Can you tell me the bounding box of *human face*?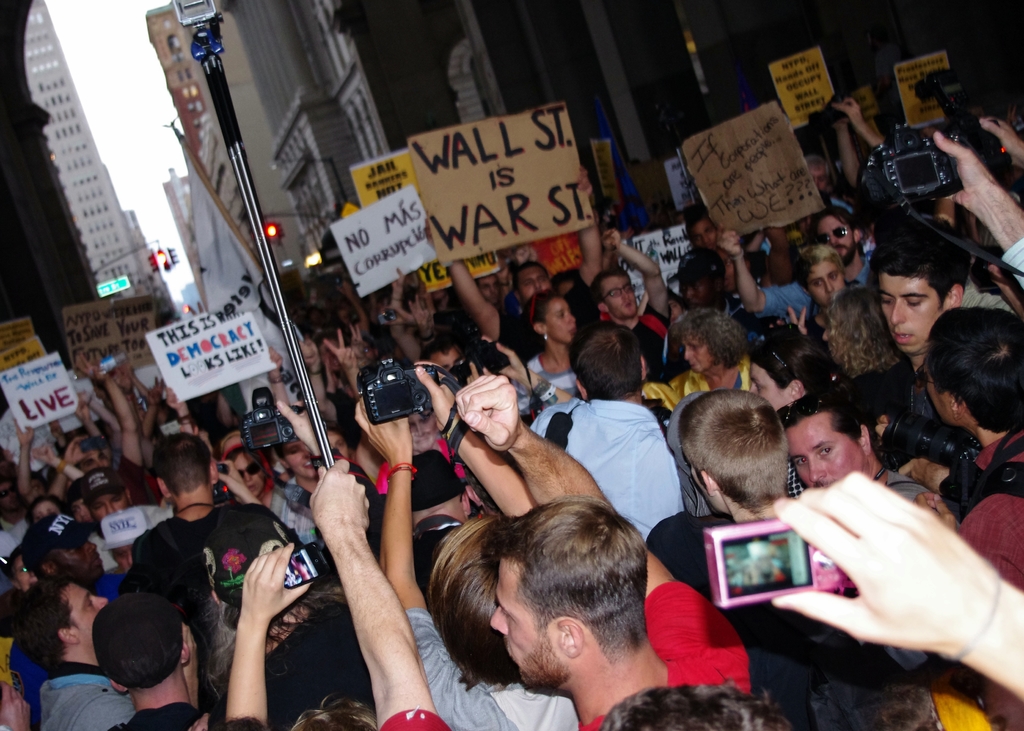
(927,373,952,424).
